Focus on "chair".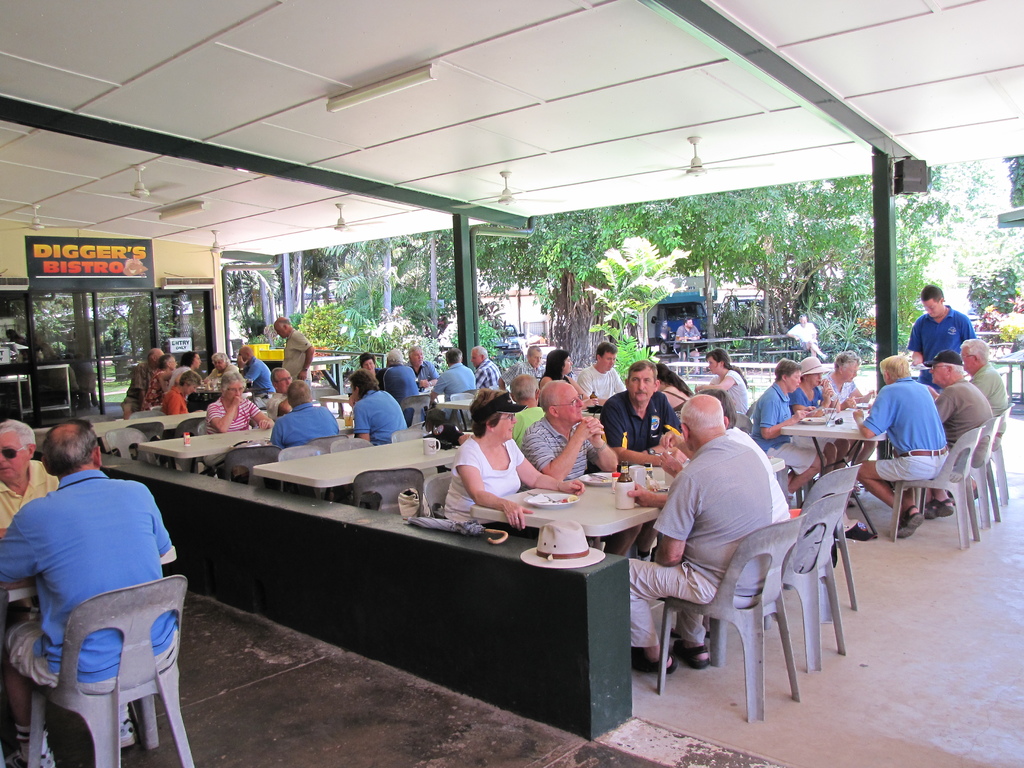
Focused at bbox(987, 403, 1014, 507).
